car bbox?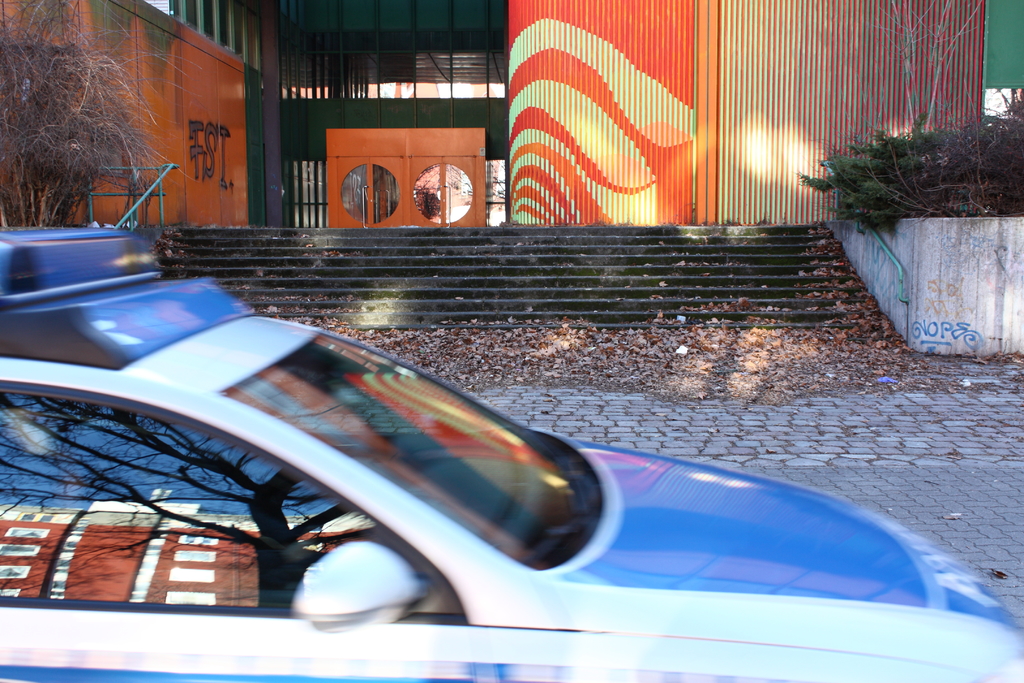
{"x1": 0, "y1": 224, "x2": 1023, "y2": 682}
